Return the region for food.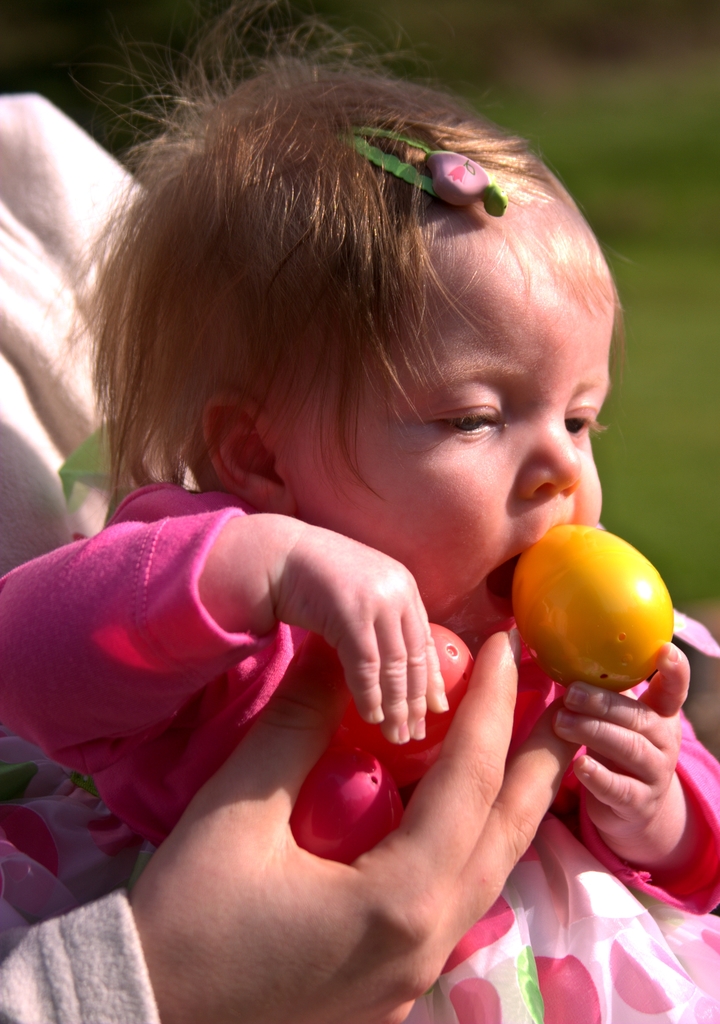
rect(501, 504, 691, 712).
